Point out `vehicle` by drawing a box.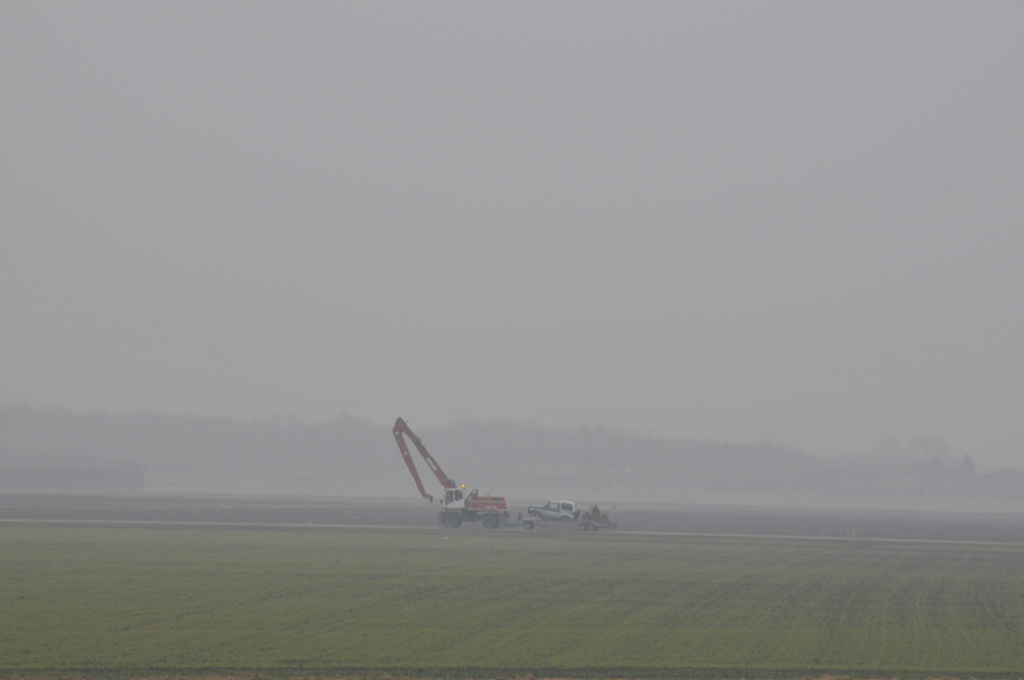
<box>437,485,514,521</box>.
